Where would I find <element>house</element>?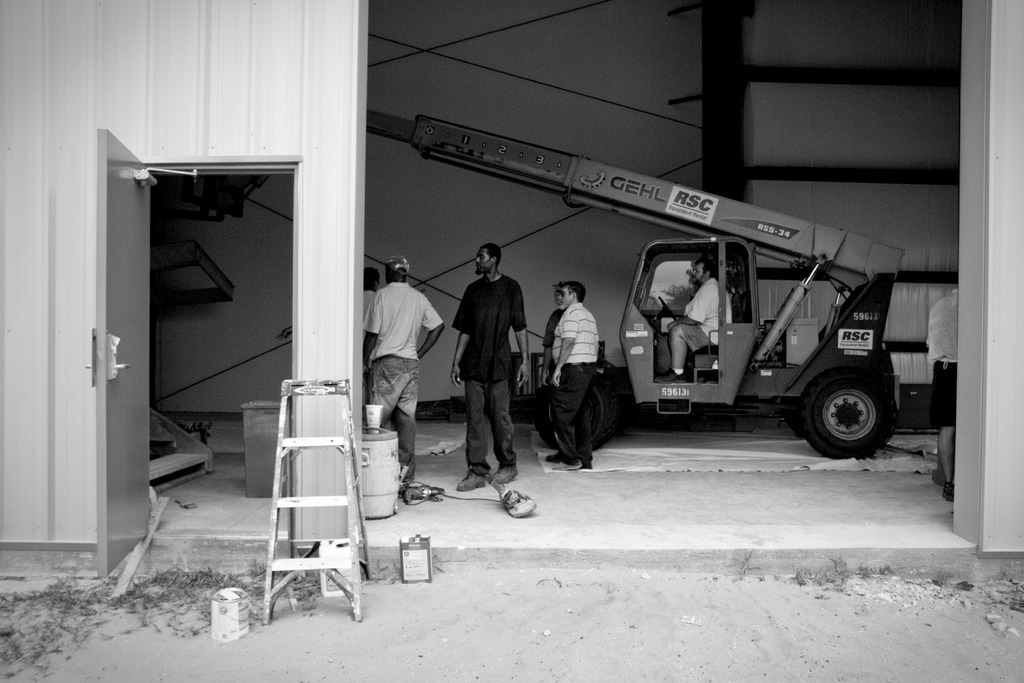
At <box>60,34,941,636</box>.
